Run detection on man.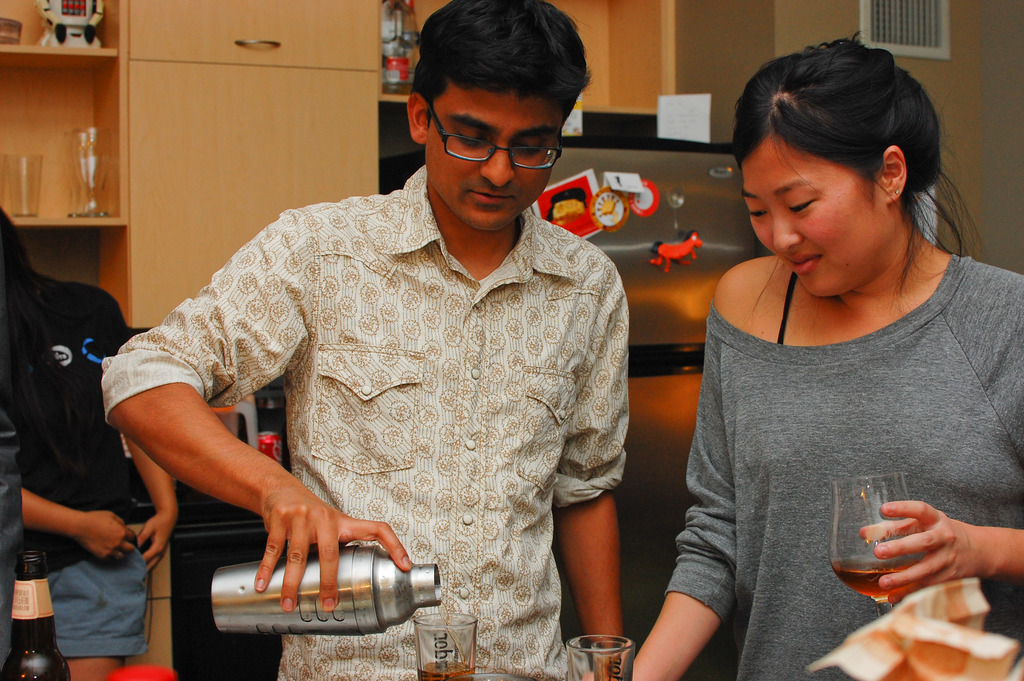
Result: pyautogui.locateOnScreen(112, 38, 696, 649).
